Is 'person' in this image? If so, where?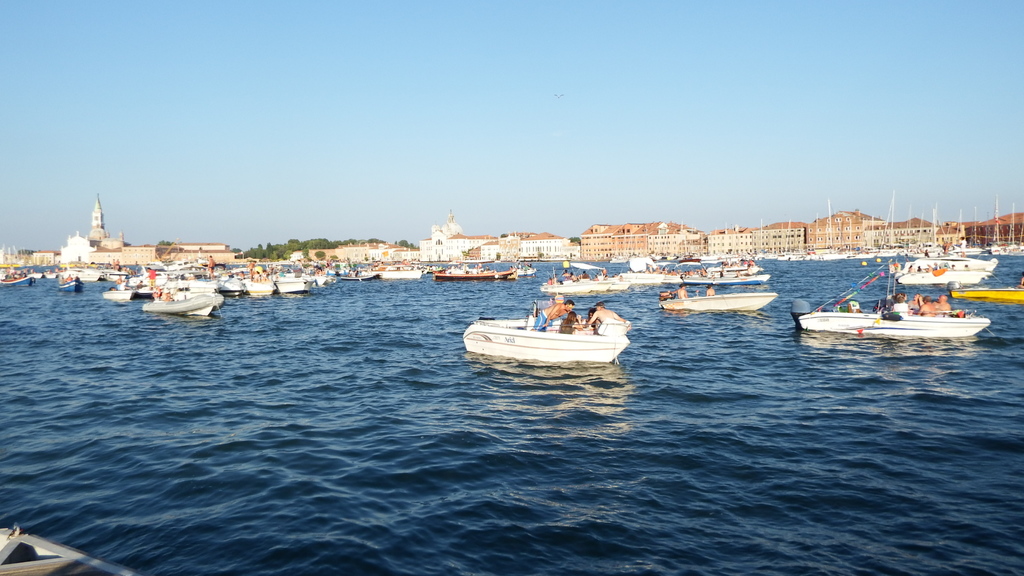
Yes, at [528,300,575,332].
